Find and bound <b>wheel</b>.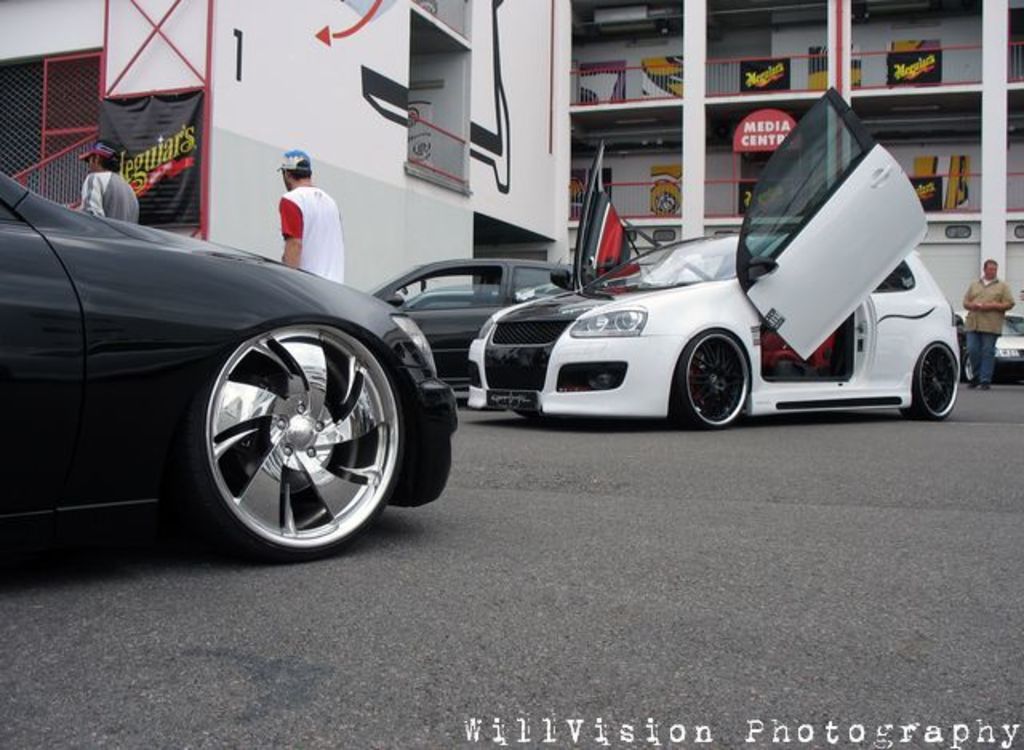
Bound: 962:349:978:384.
